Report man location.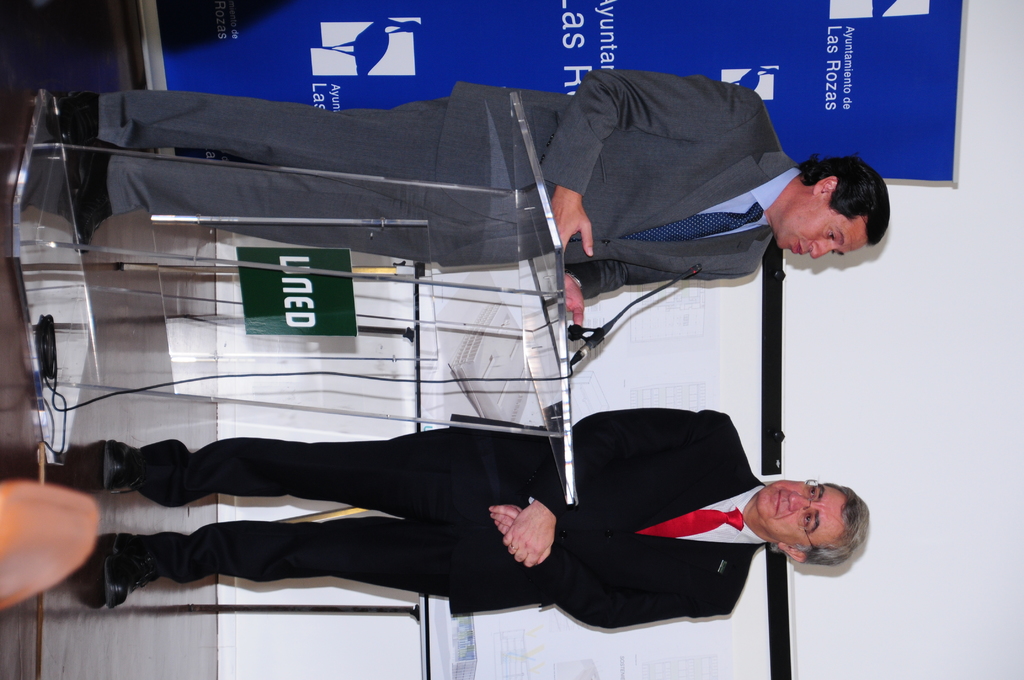
Report: l=31, t=378, r=872, b=638.
